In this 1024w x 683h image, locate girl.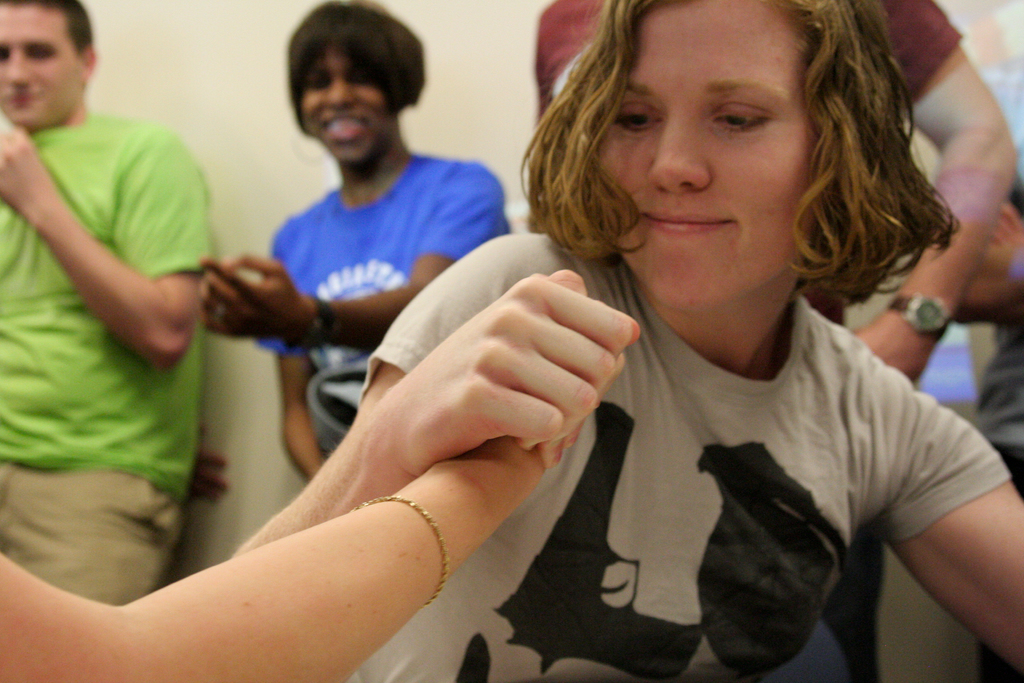
Bounding box: box(230, 0, 1023, 682).
